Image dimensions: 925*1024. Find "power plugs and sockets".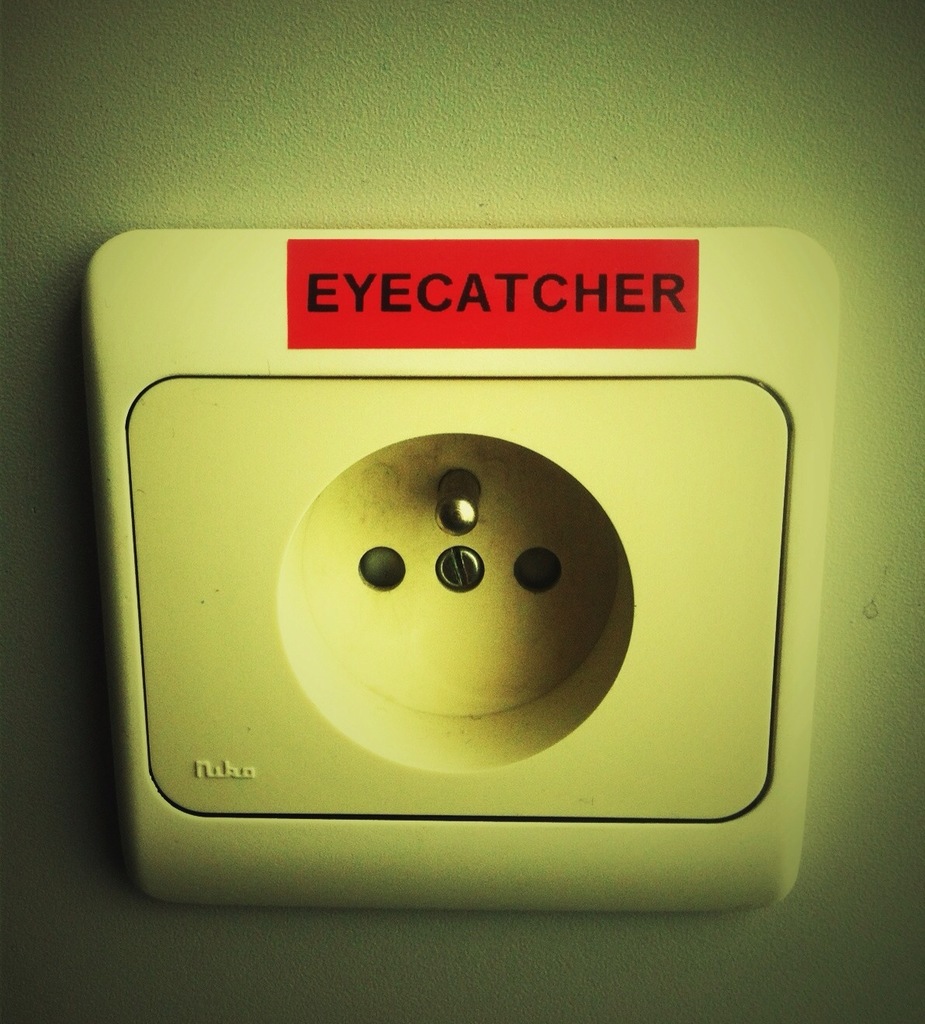
l=43, t=231, r=824, b=946.
